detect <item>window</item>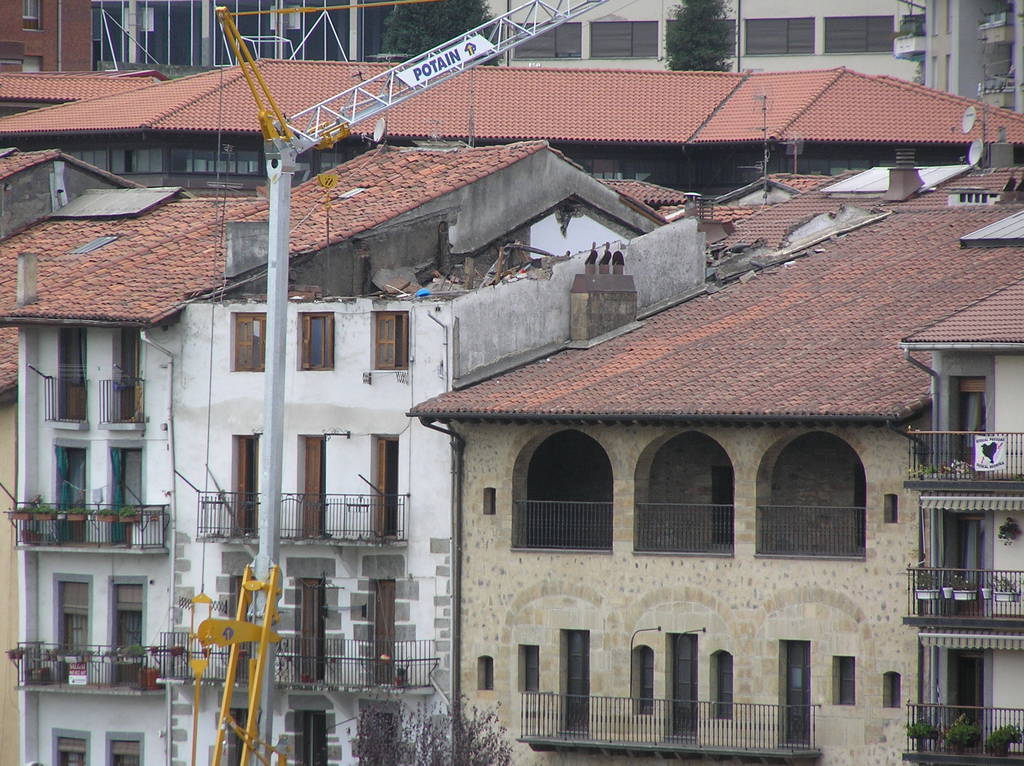
left=231, top=310, right=271, bottom=374
